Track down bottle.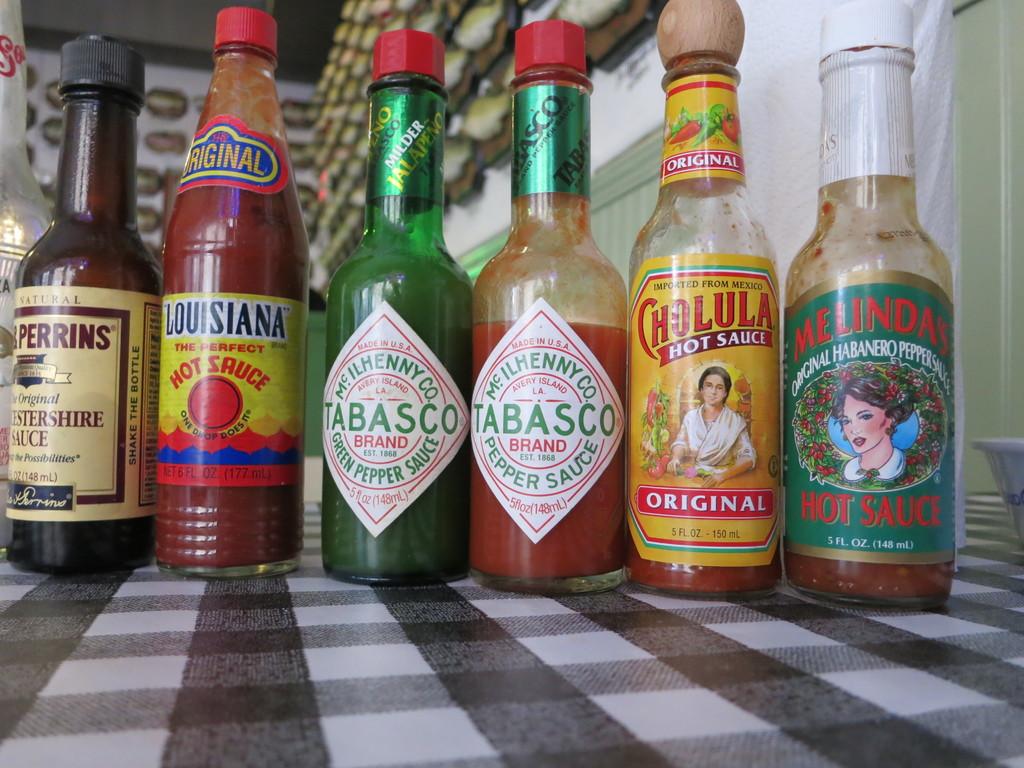
Tracked to [467, 16, 636, 594].
